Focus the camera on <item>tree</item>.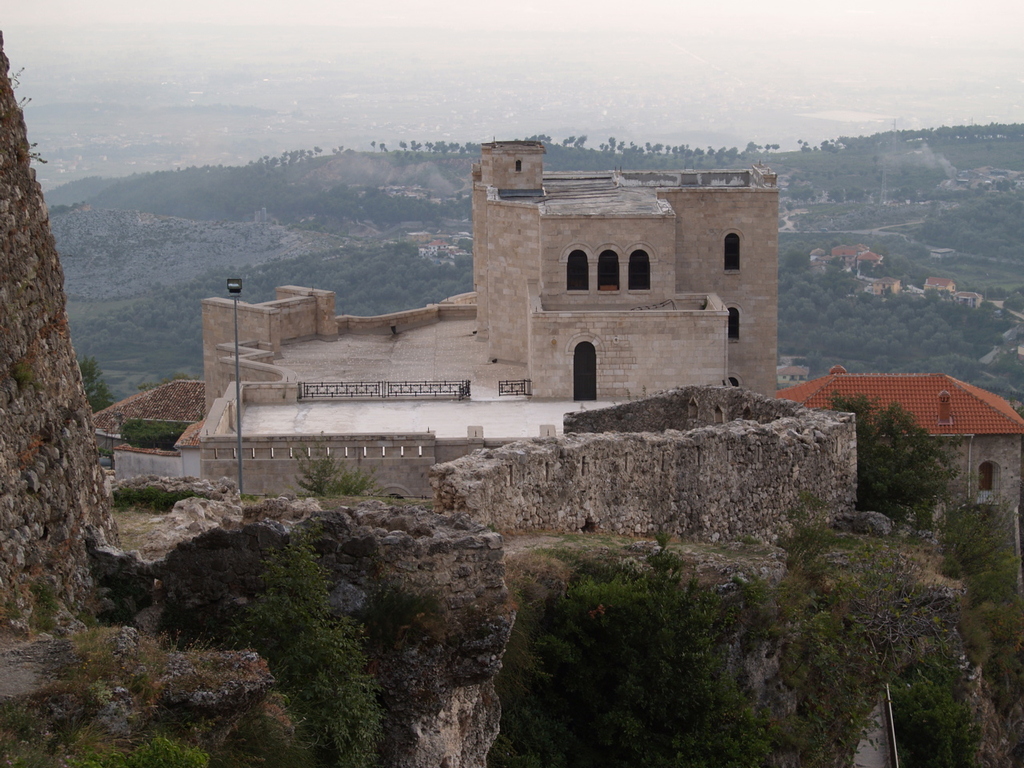
Focus region: 824 392 966 536.
